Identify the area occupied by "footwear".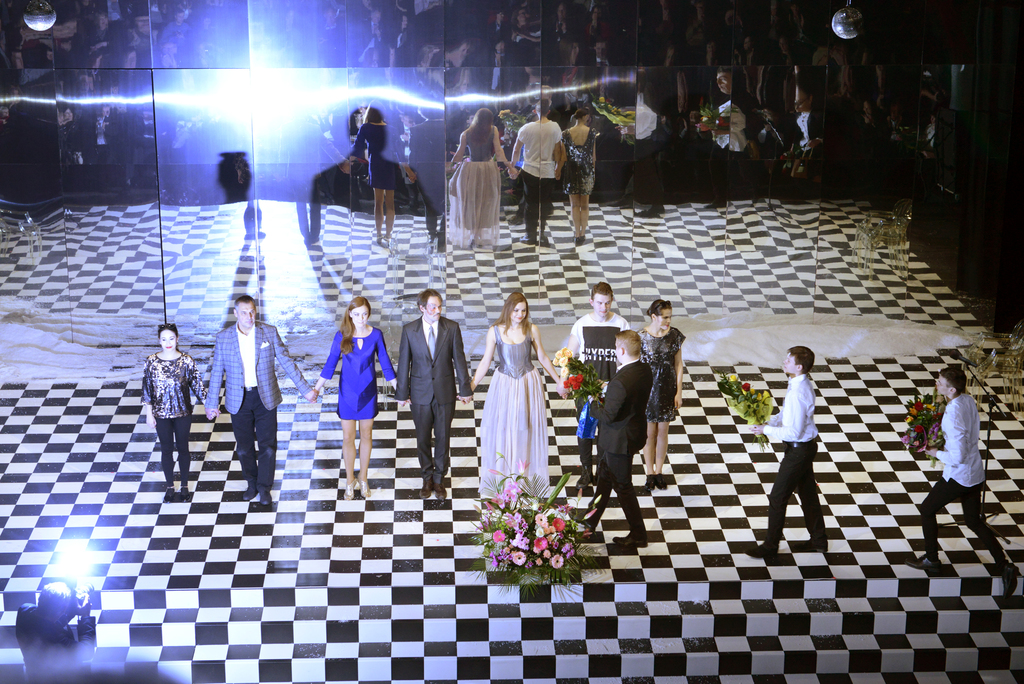
Area: box=[905, 551, 941, 571].
